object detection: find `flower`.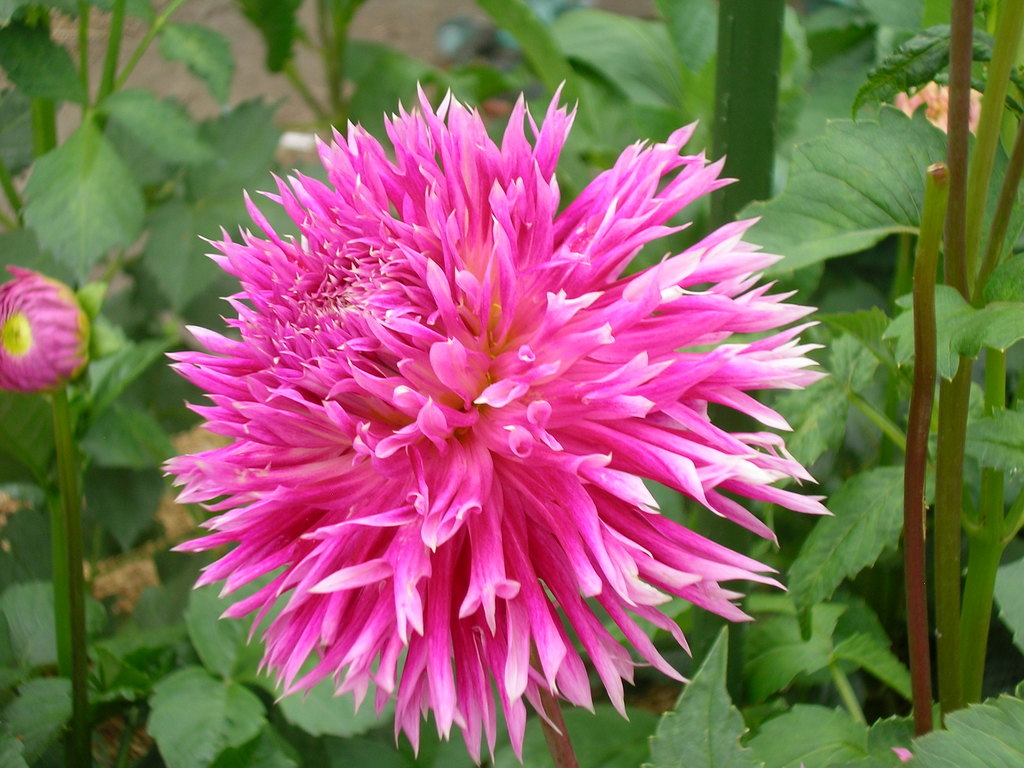
crop(892, 74, 983, 135).
